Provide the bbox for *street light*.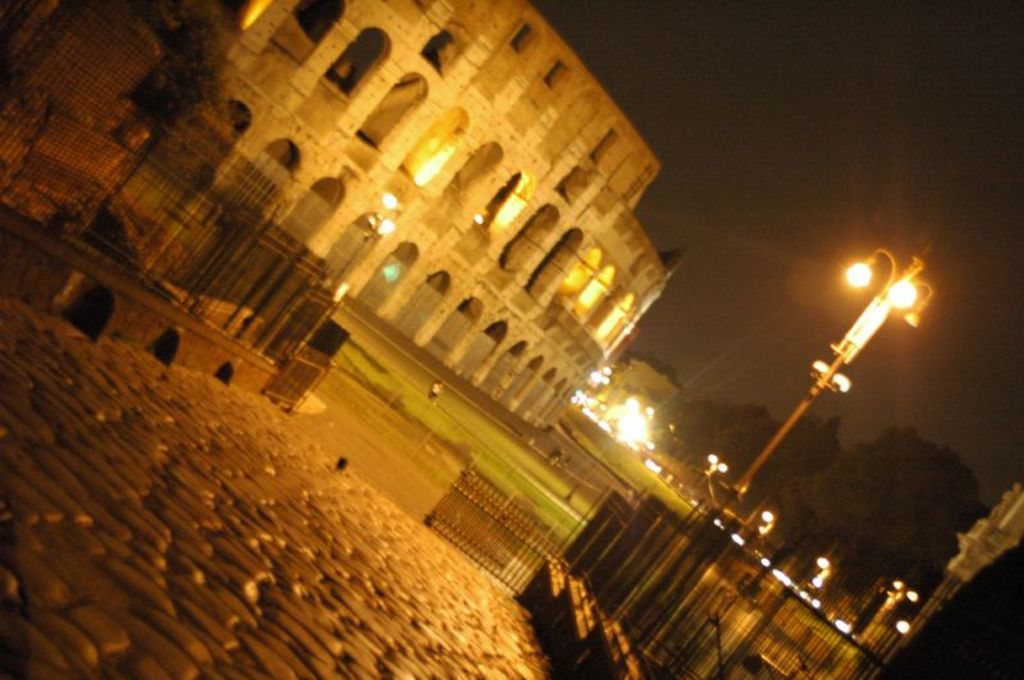
select_region(698, 446, 727, 484).
